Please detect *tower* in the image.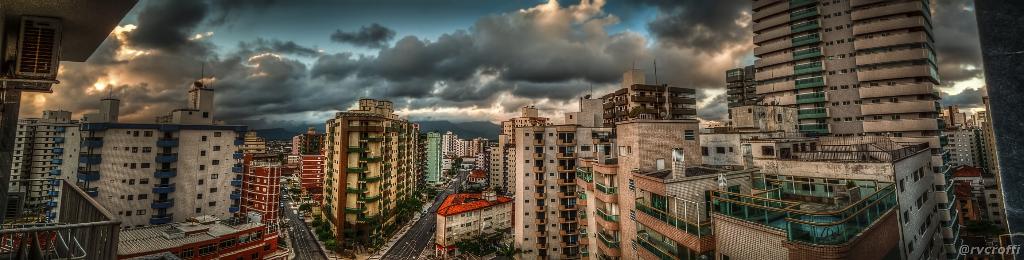
[295, 83, 436, 256].
